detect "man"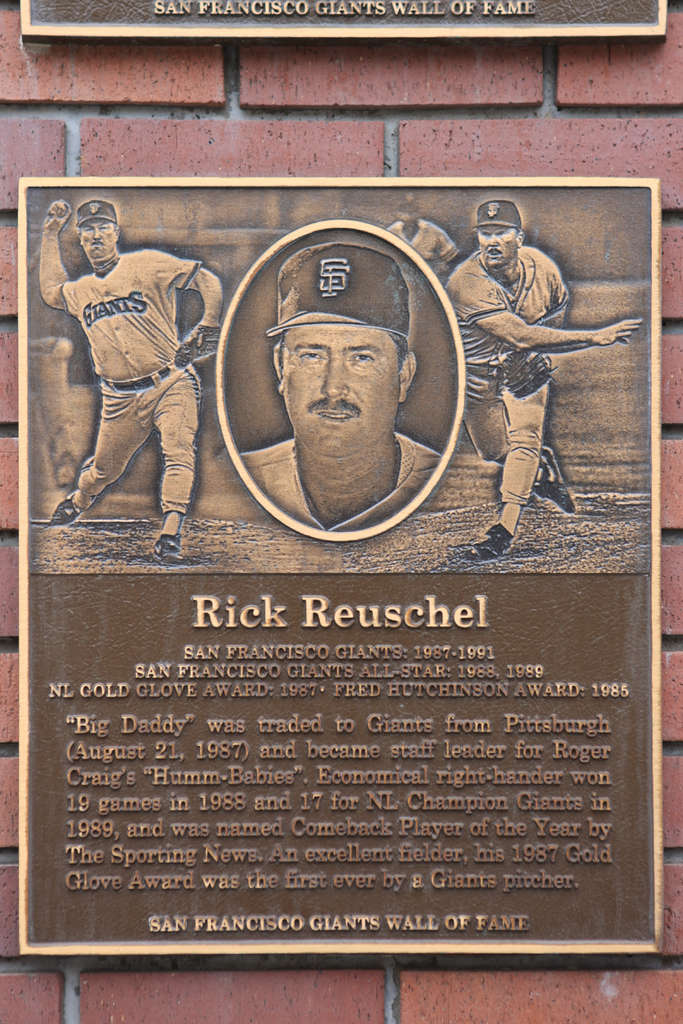
<bbox>384, 196, 459, 277</bbox>
